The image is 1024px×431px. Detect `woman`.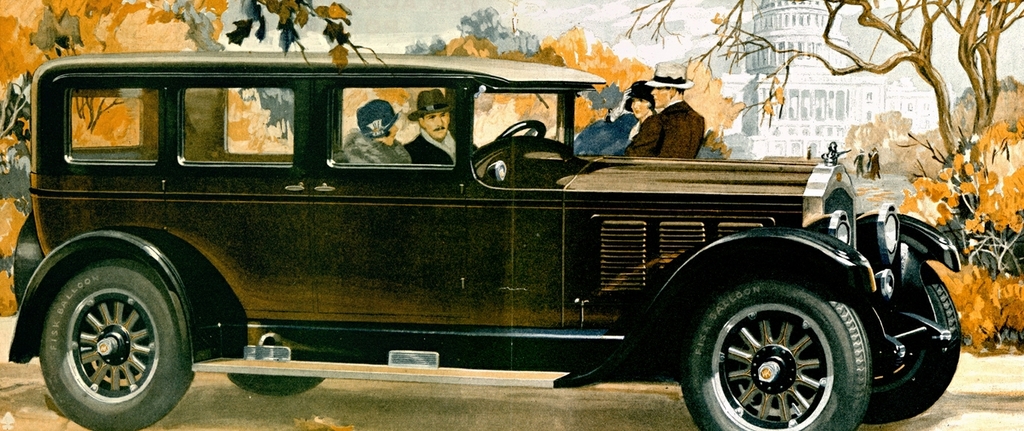
Detection: x1=622 y1=81 x2=662 y2=139.
